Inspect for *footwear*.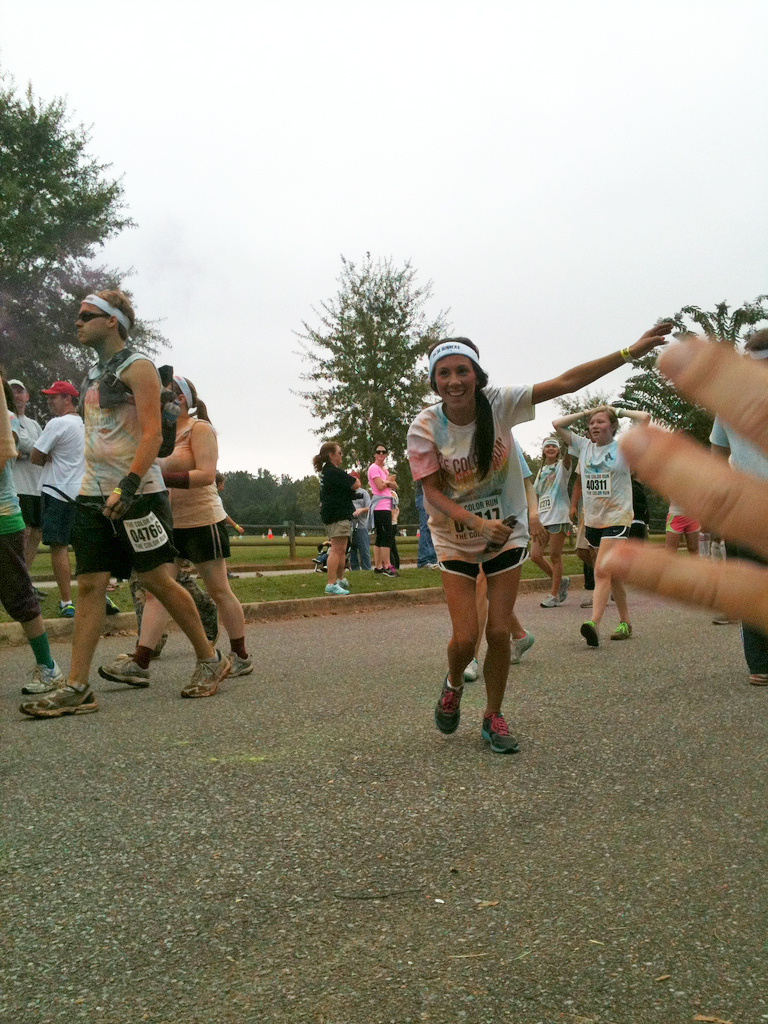
Inspection: bbox=(579, 620, 600, 647).
